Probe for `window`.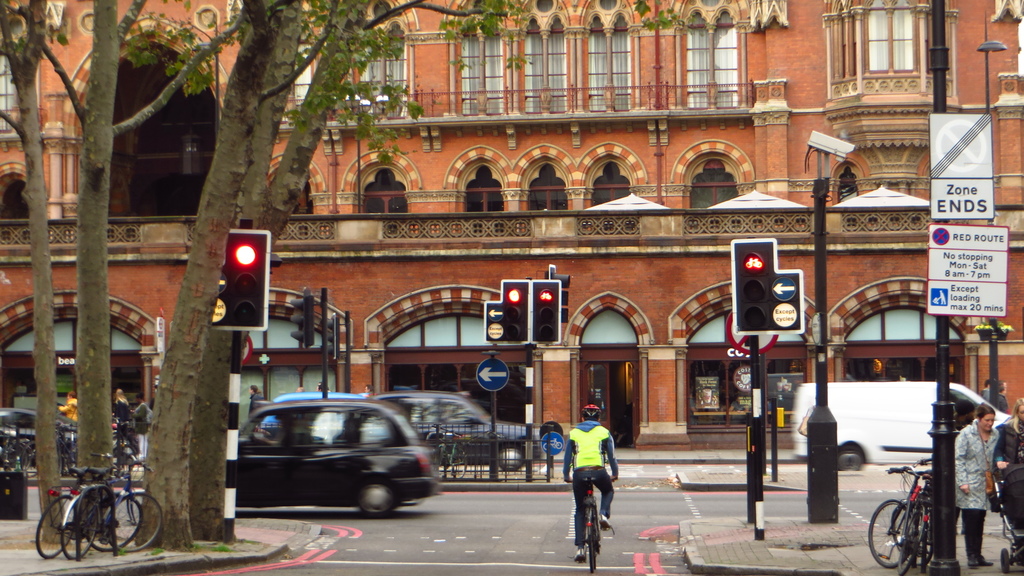
Probe result: BBox(588, 15, 634, 112).
